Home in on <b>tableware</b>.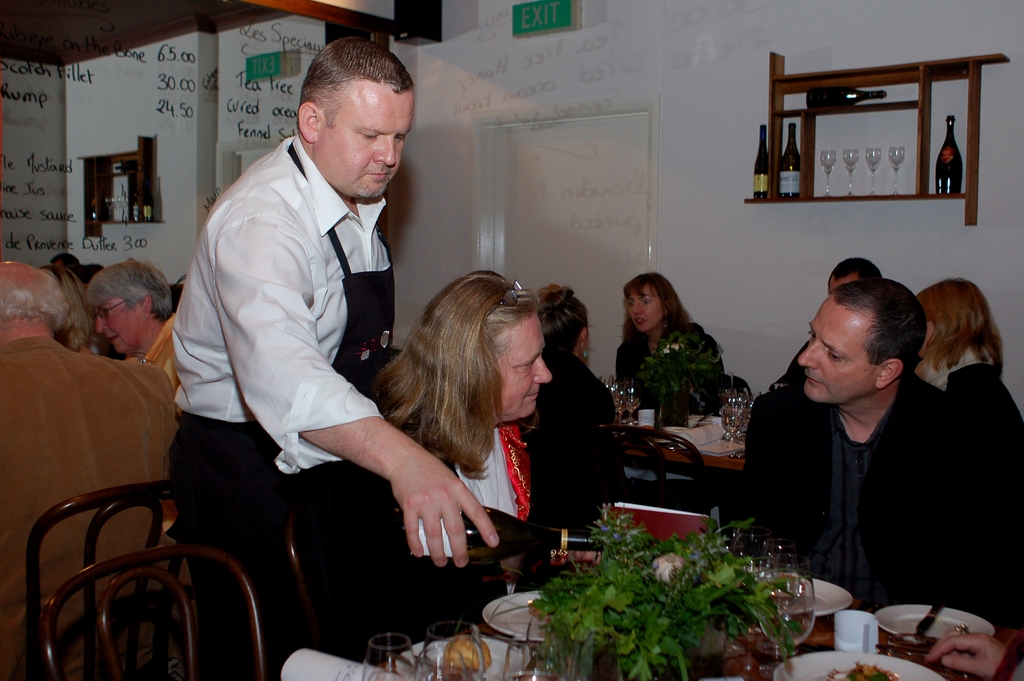
Homed in at (419,621,493,680).
